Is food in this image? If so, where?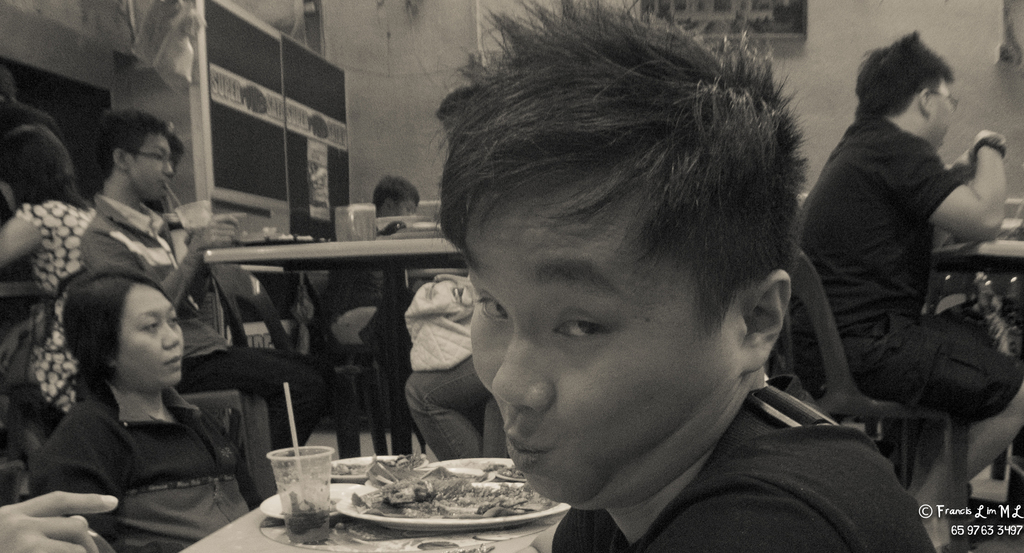
Yes, at (left=481, top=461, right=532, bottom=483).
